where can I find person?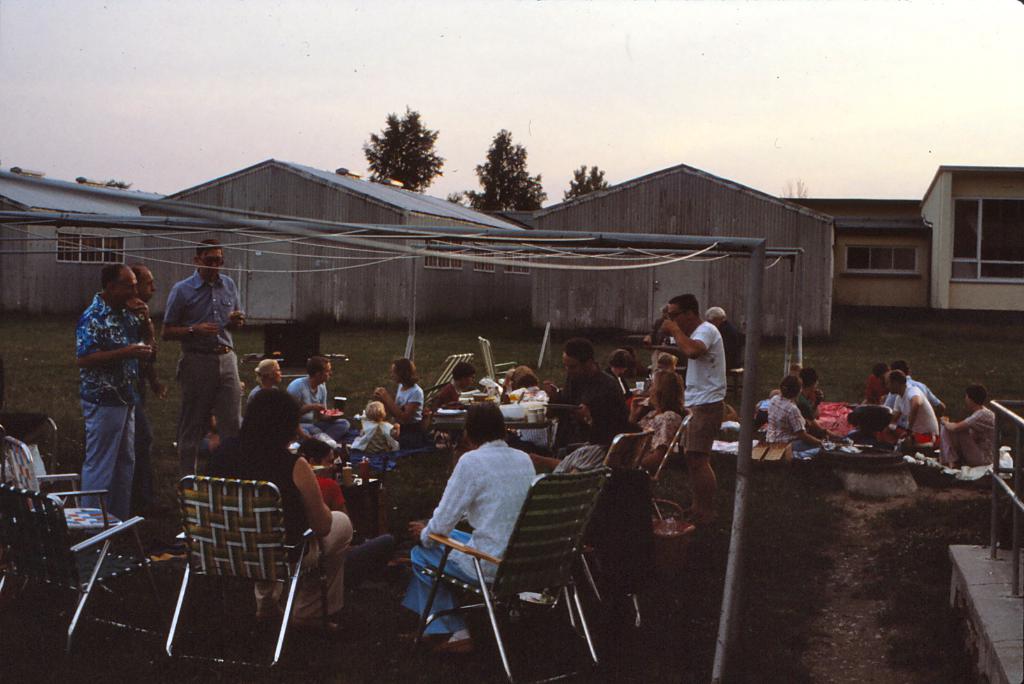
You can find it at detection(797, 371, 837, 450).
